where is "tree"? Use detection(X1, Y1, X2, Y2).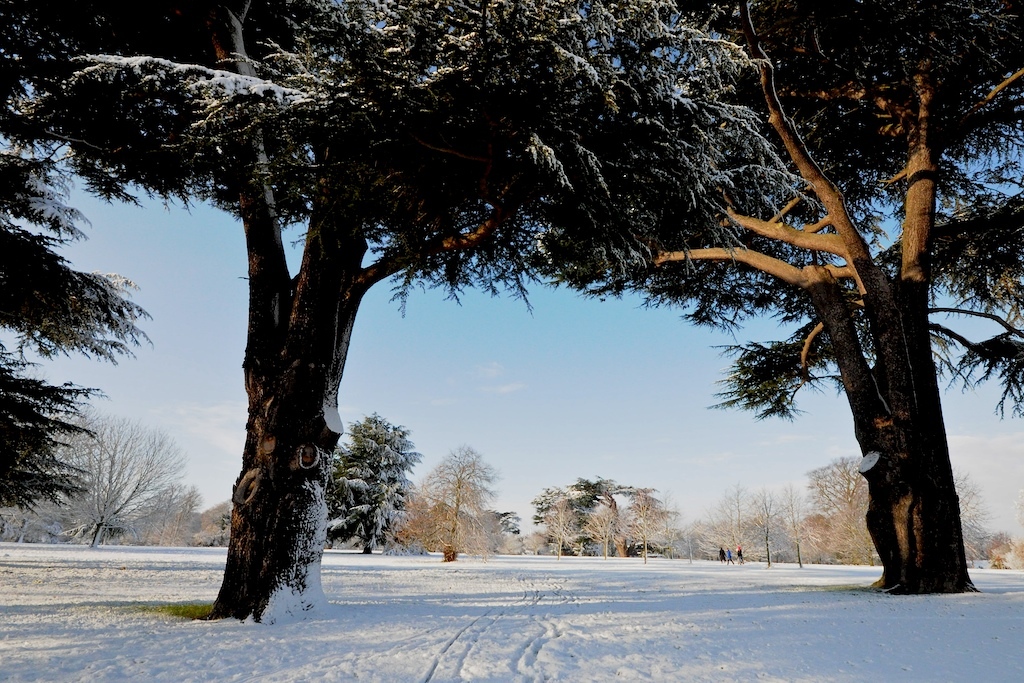
detection(2, 394, 199, 544).
